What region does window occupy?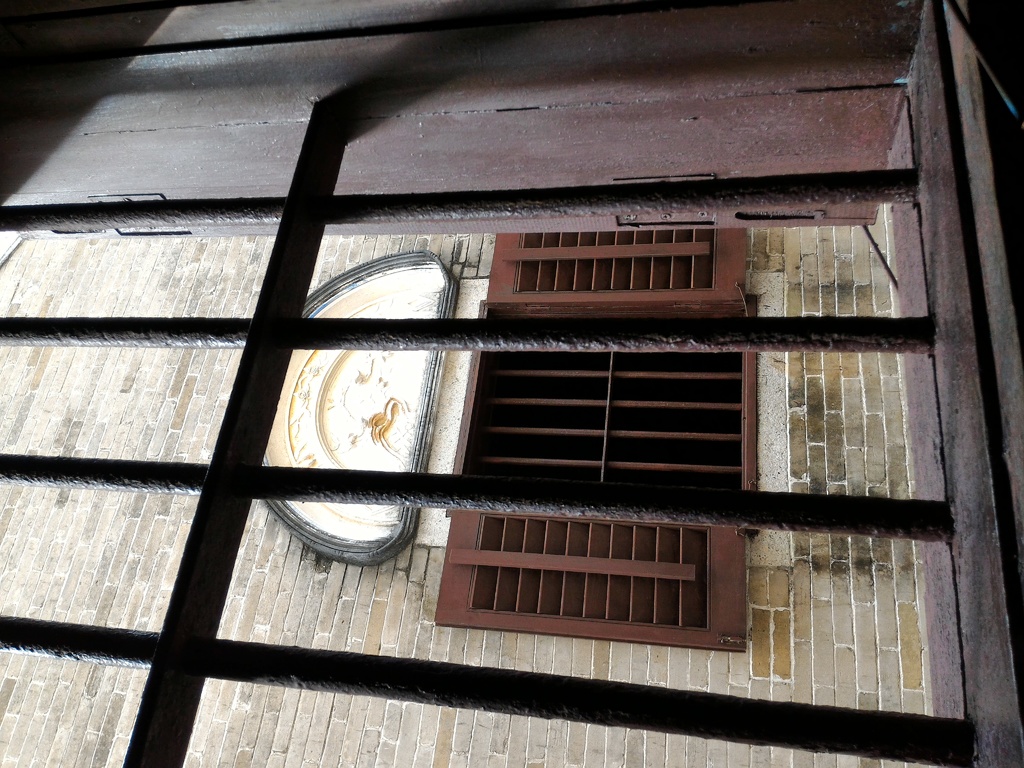
(x1=0, y1=0, x2=1023, y2=767).
